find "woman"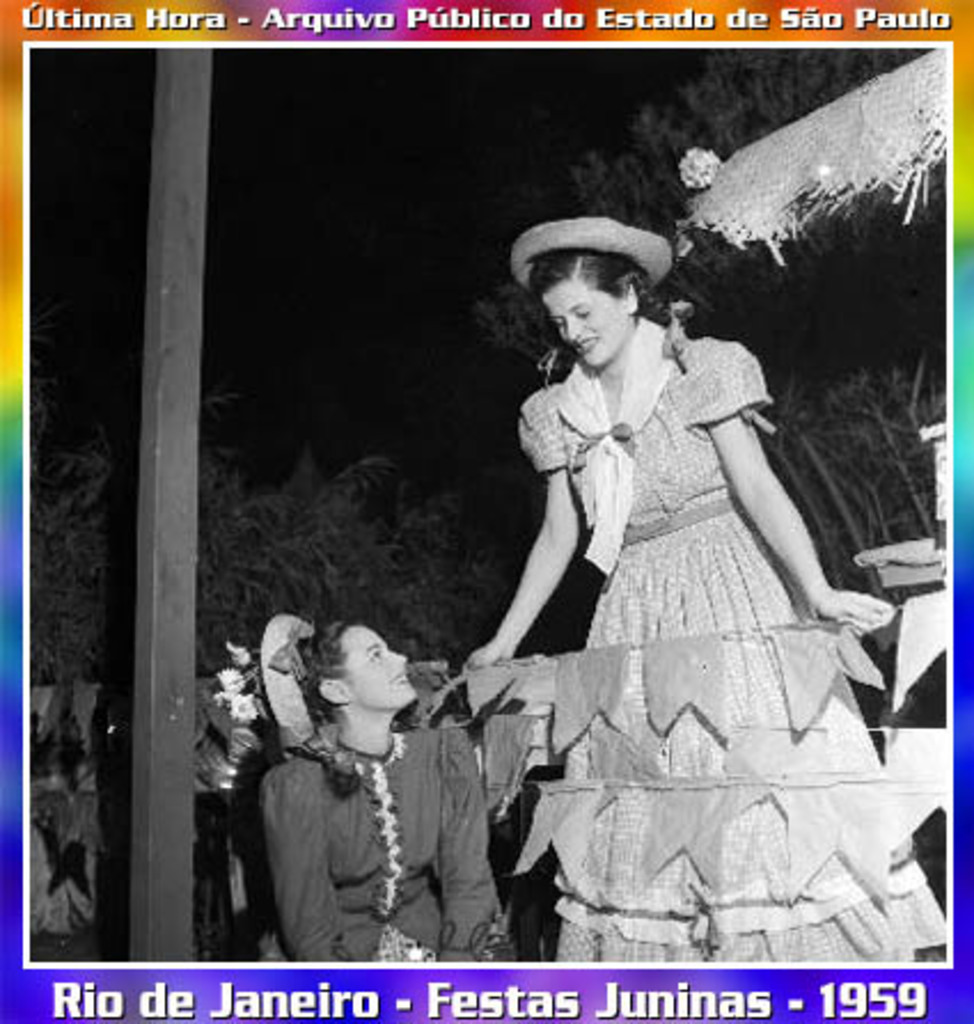
pyautogui.locateOnScreen(259, 607, 506, 958)
